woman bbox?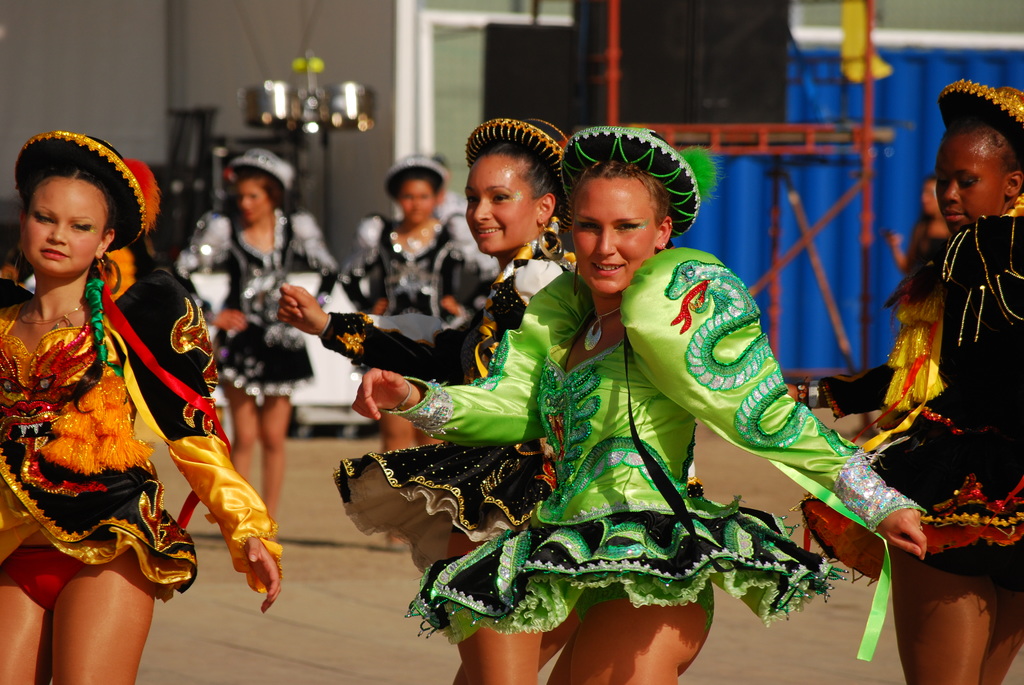
bbox(781, 74, 1023, 684)
